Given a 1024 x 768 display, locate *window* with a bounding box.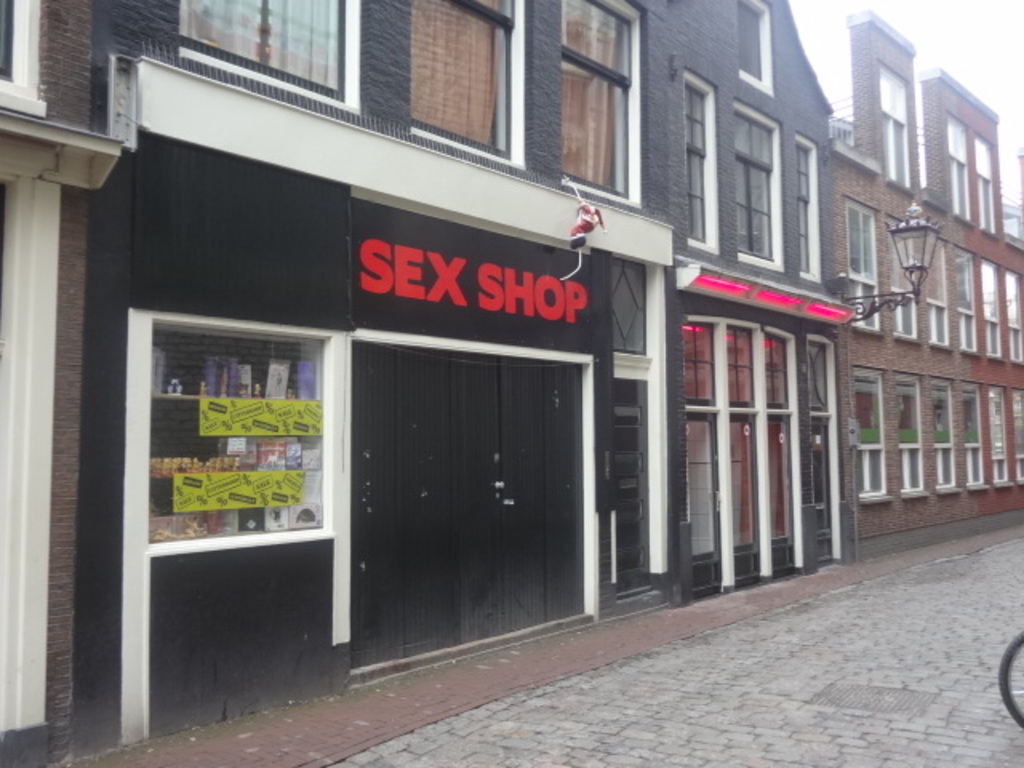
Located: <bbox>554, 18, 656, 219</bbox>.
